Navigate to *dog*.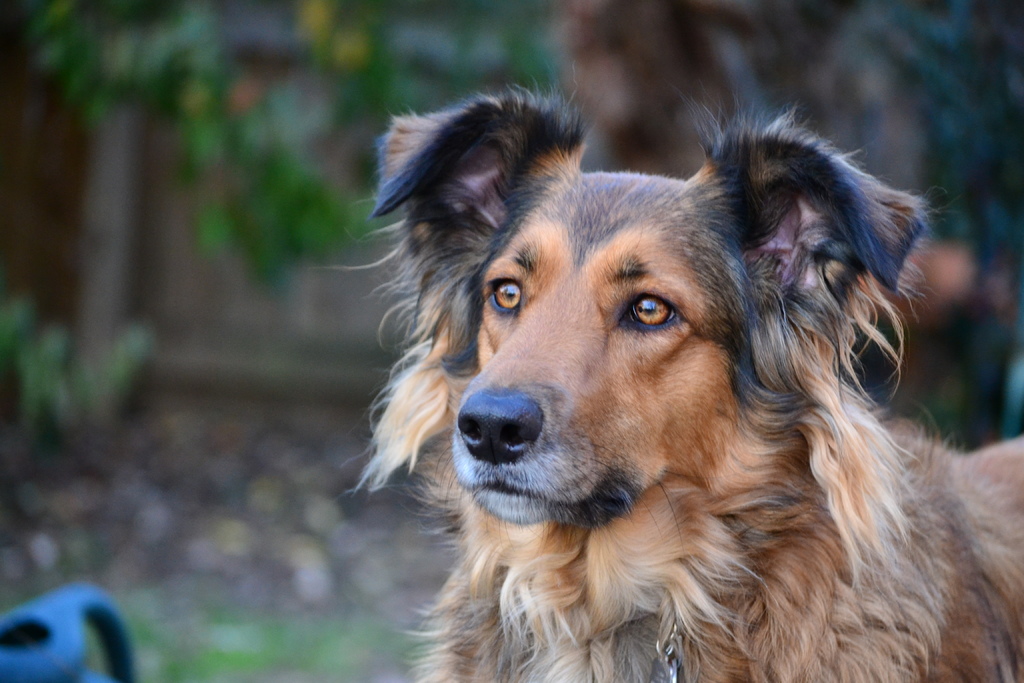
Navigation target: {"left": 346, "top": 87, "right": 1023, "bottom": 678}.
